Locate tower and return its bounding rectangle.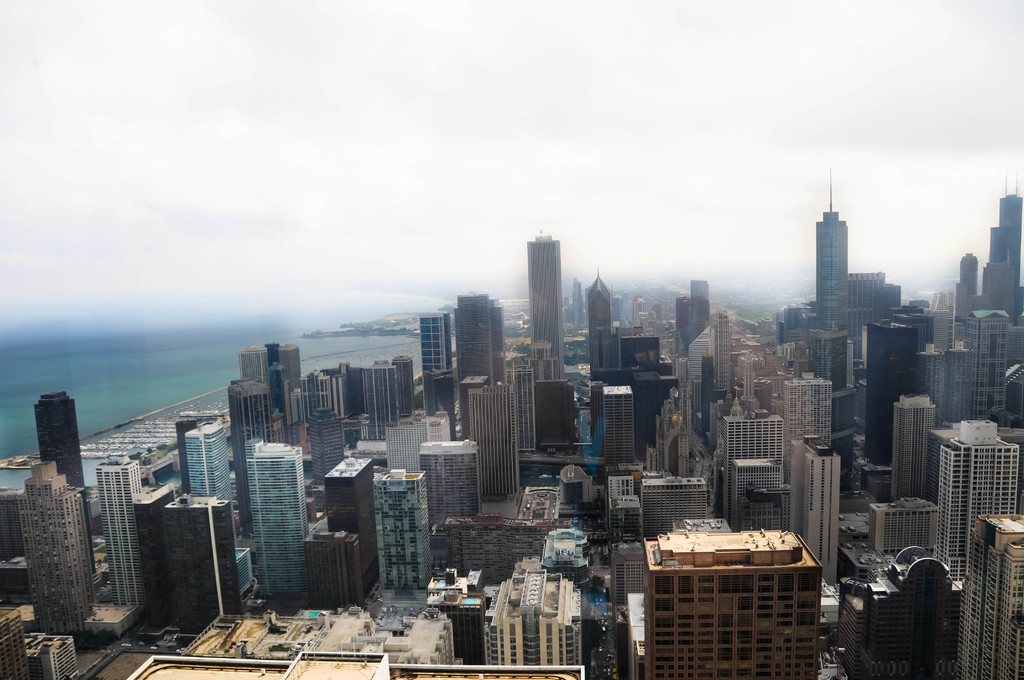
{"x1": 429, "y1": 444, "x2": 474, "y2": 549}.
